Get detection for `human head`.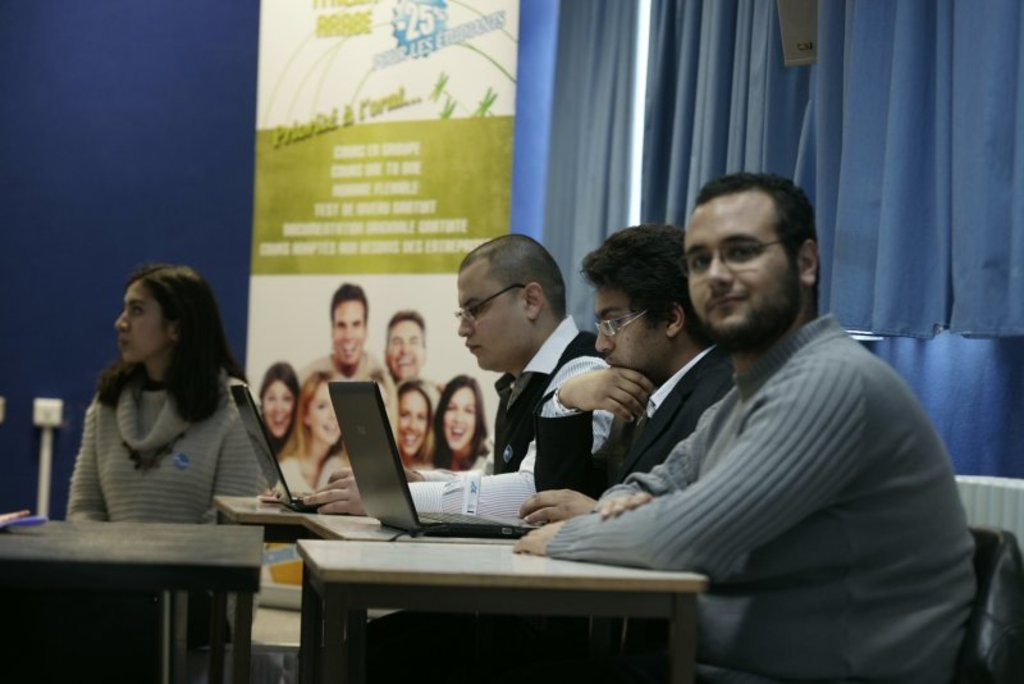
Detection: l=114, t=264, r=220, b=370.
